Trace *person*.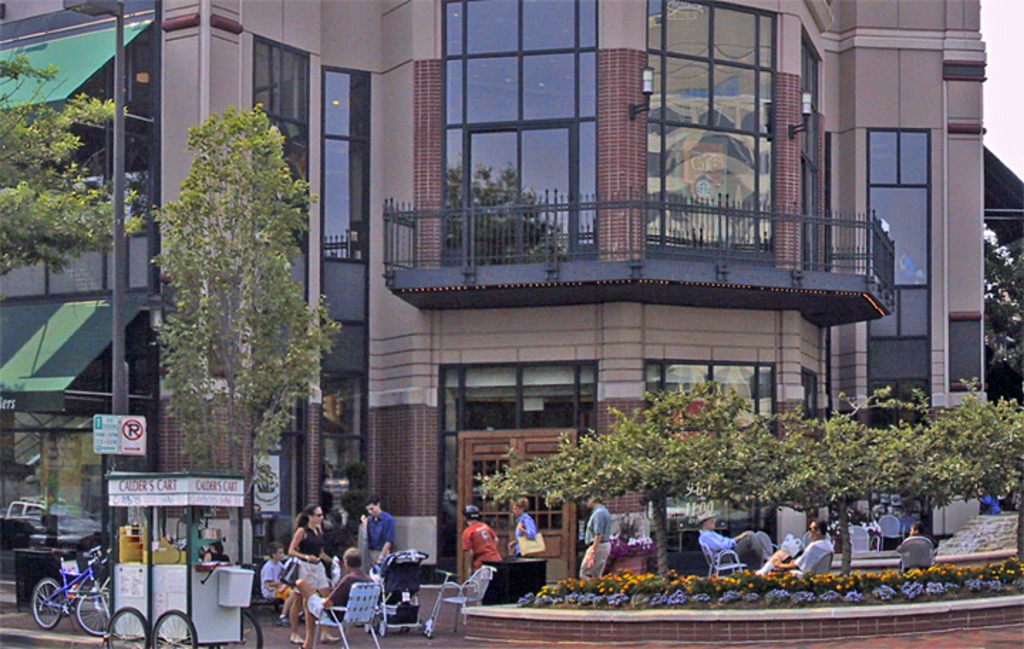
Traced to [327,551,367,633].
